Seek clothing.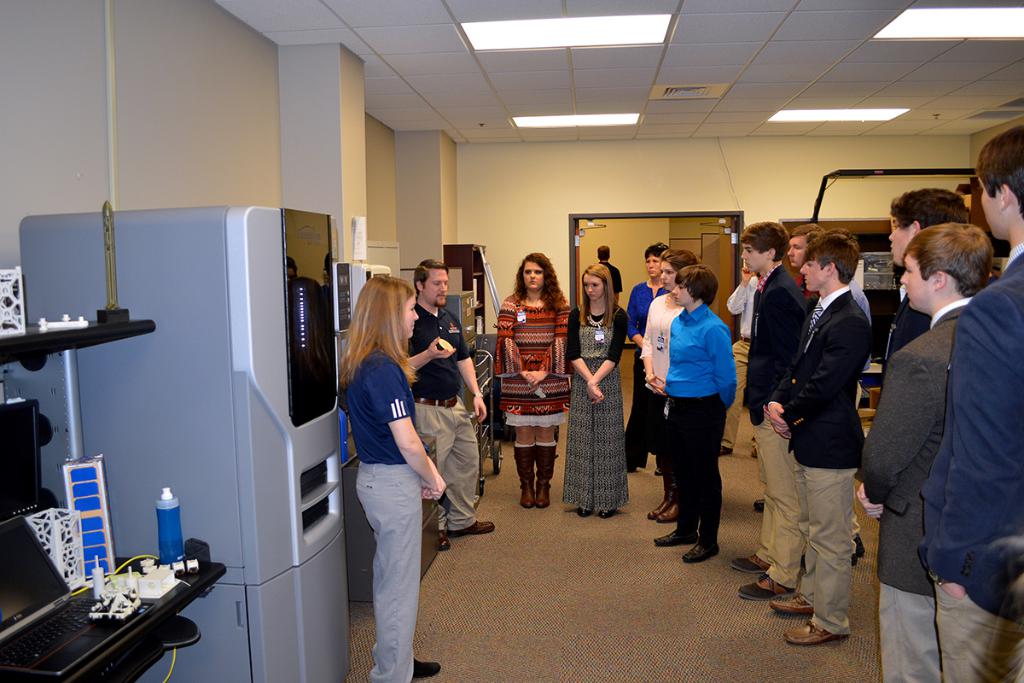
x1=734, y1=259, x2=808, y2=424.
